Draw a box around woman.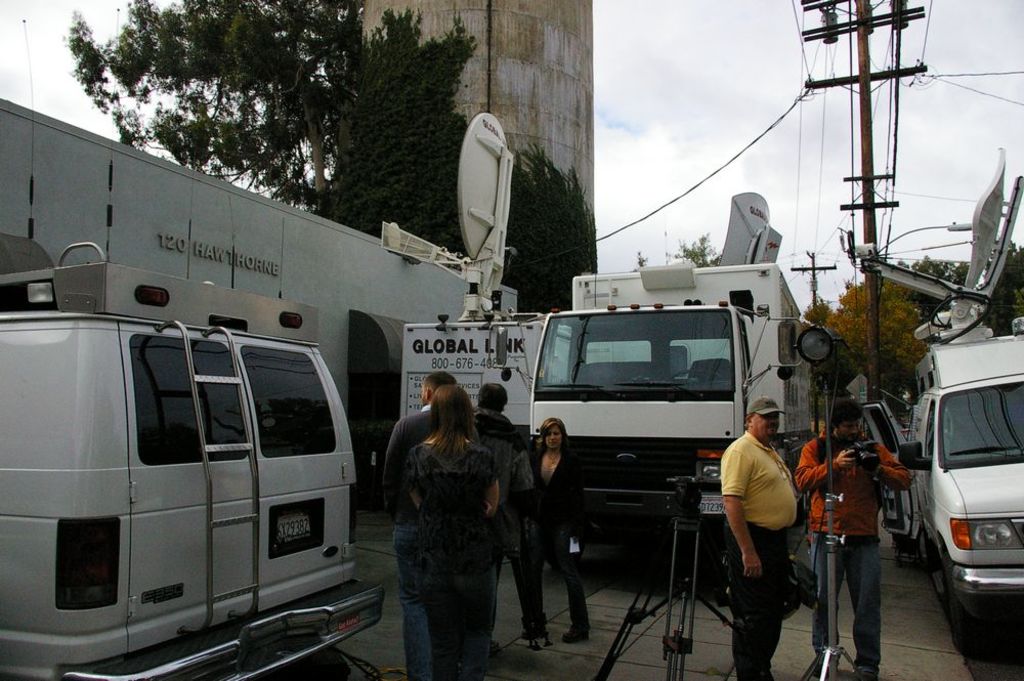
box=[379, 370, 494, 637].
